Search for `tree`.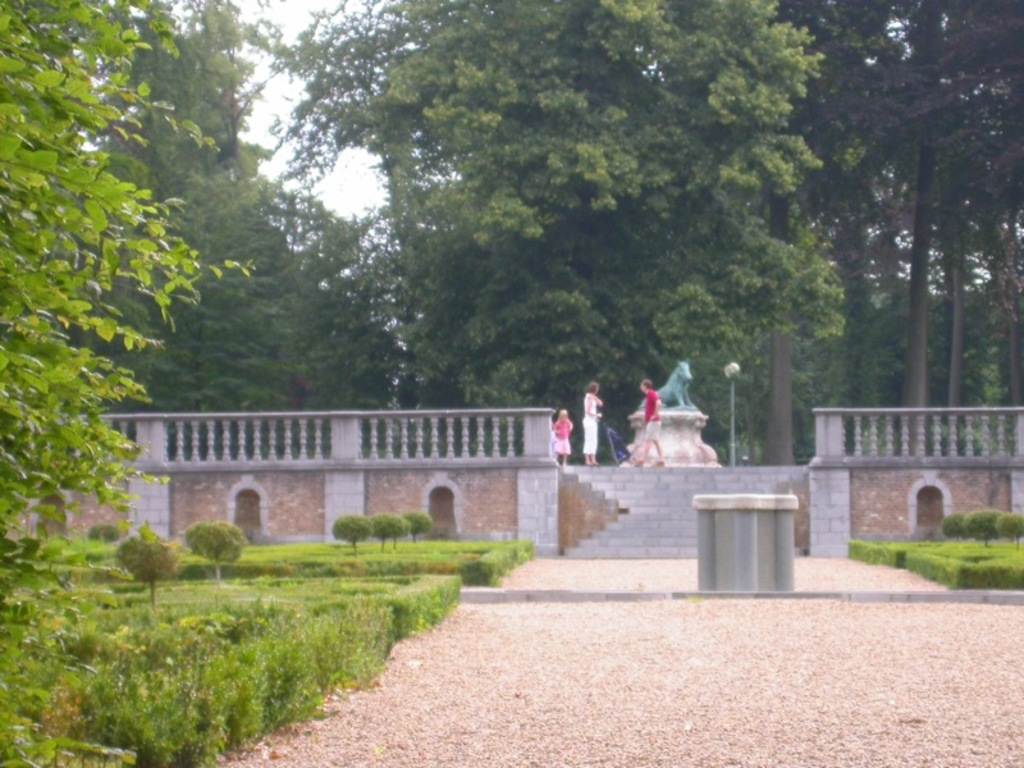
Found at locate(0, 0, 252, 724).
